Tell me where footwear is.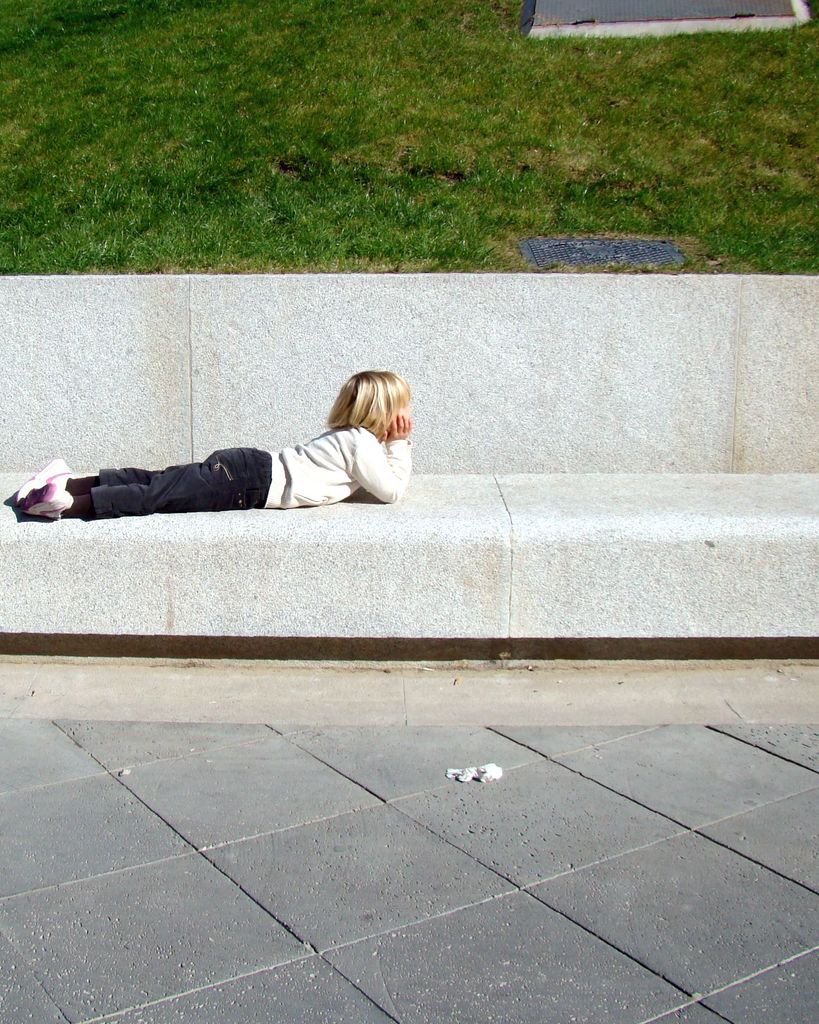
footwear is at left=8, top=447, right=102, bottom=513.
